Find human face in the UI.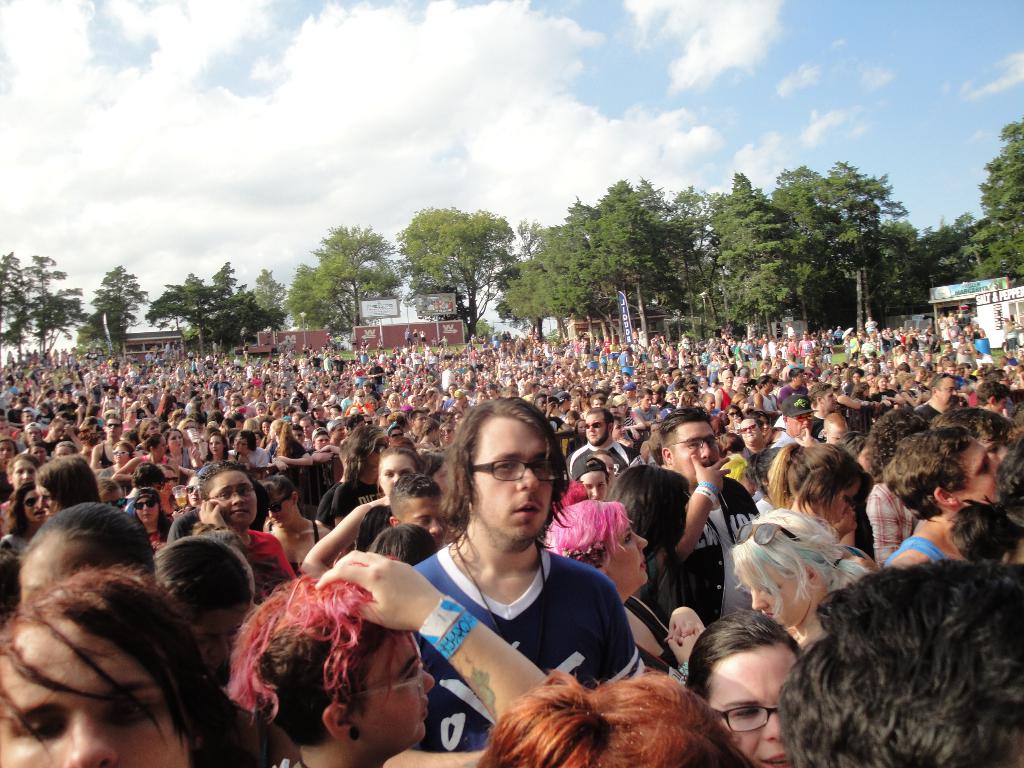
UI element at [x1=294, y1=433, x2=297, y2=440].
